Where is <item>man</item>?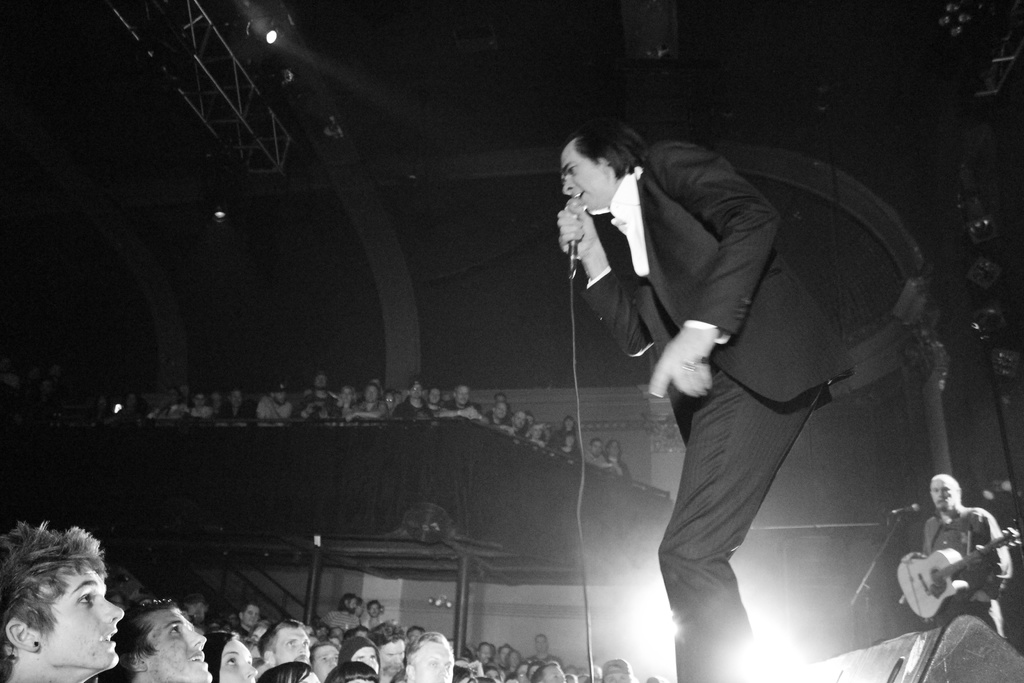
{"x1": 306, "y1": 638, "x2": 343, "y2": 682}.
